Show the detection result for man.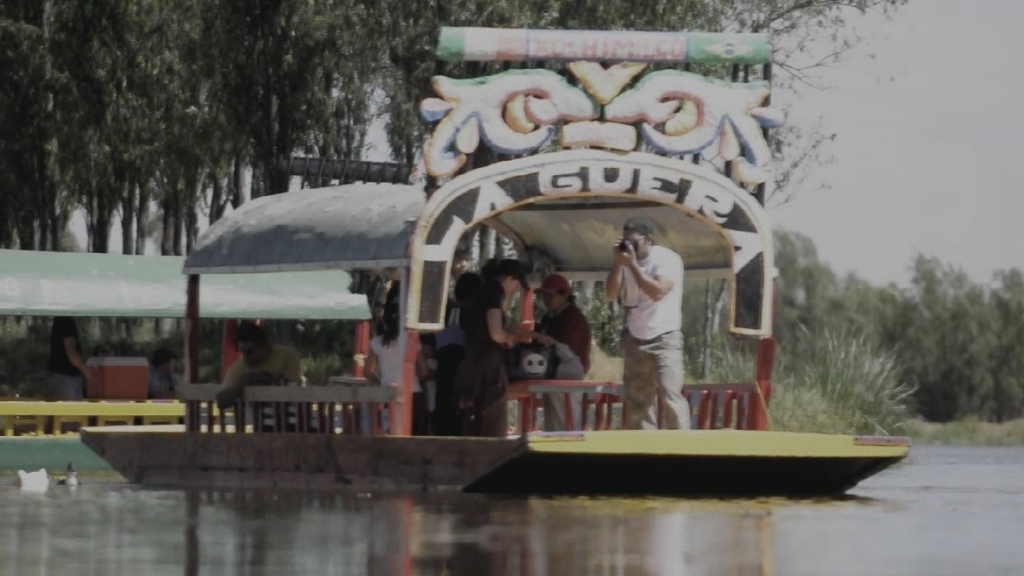
bbox=(604, 218, 690, 430).
